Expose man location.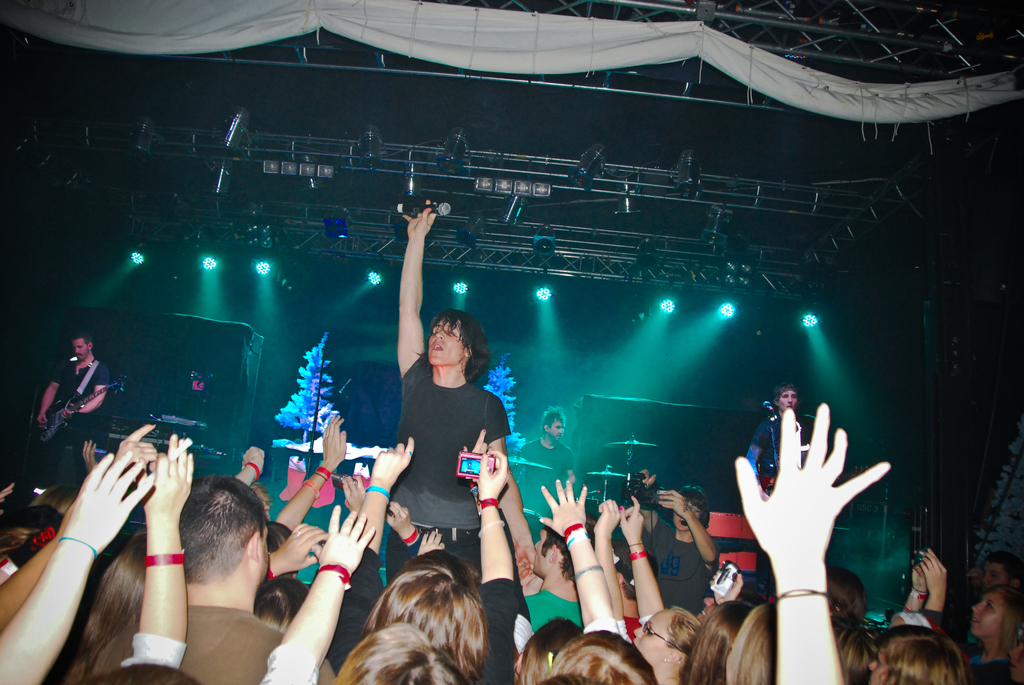
Exposed at box=[383, 200, 536, 588].
